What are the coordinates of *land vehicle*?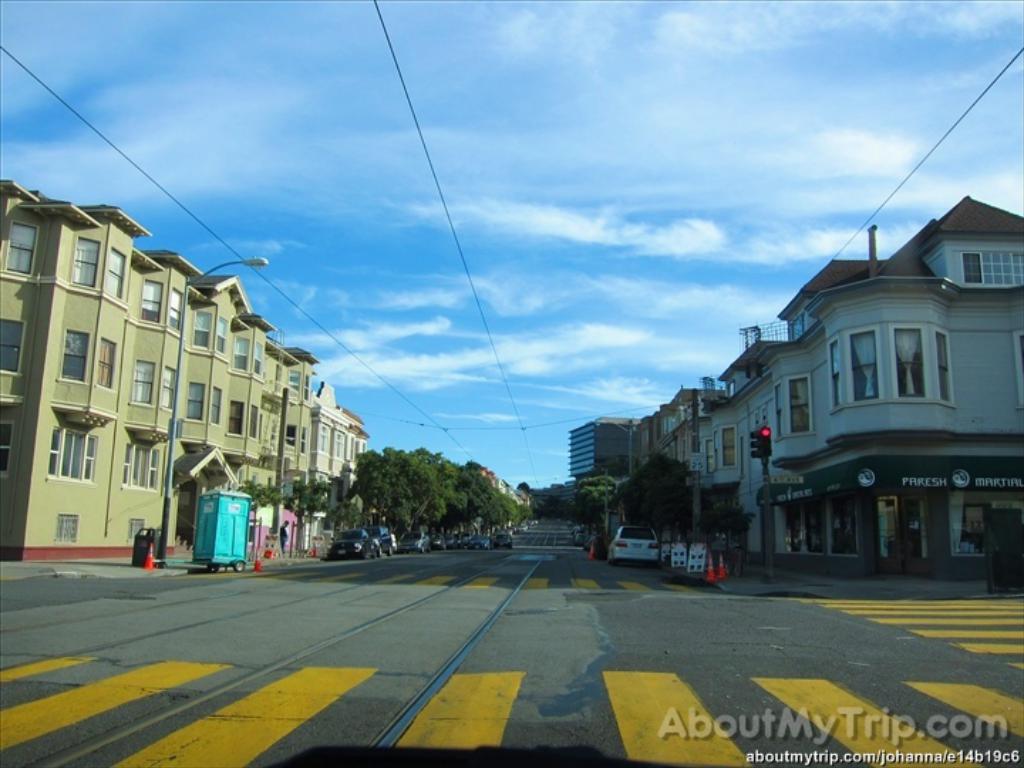
603, 523, 663, 560.
